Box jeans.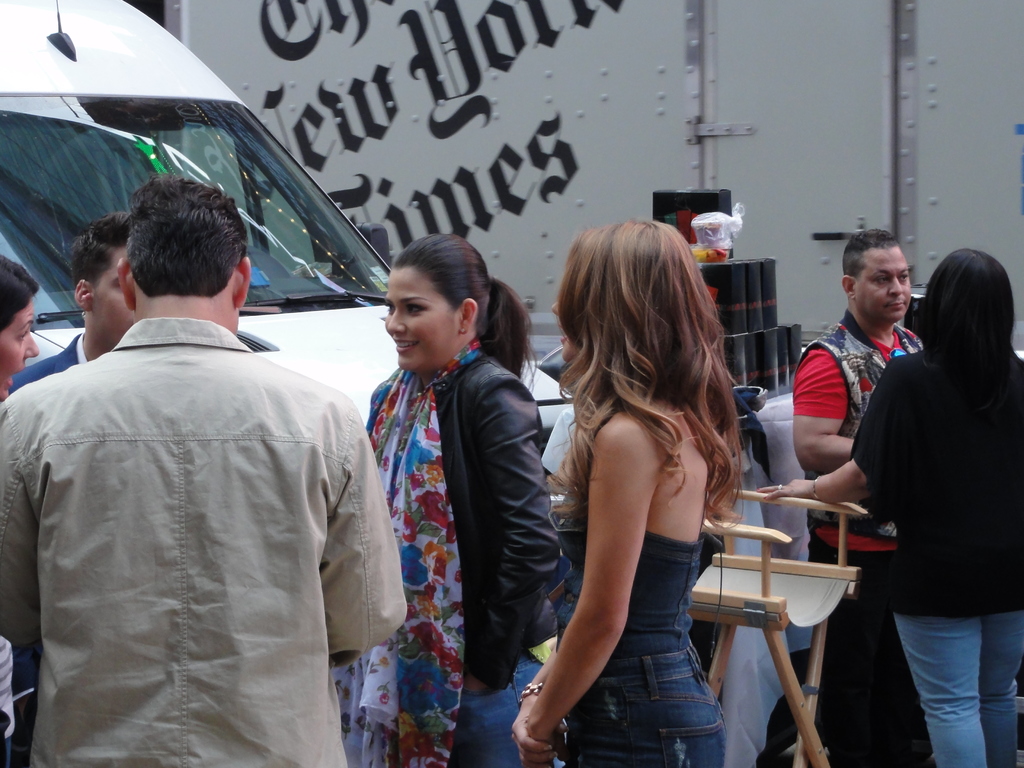
crop(887, 609, 1023, 767).
